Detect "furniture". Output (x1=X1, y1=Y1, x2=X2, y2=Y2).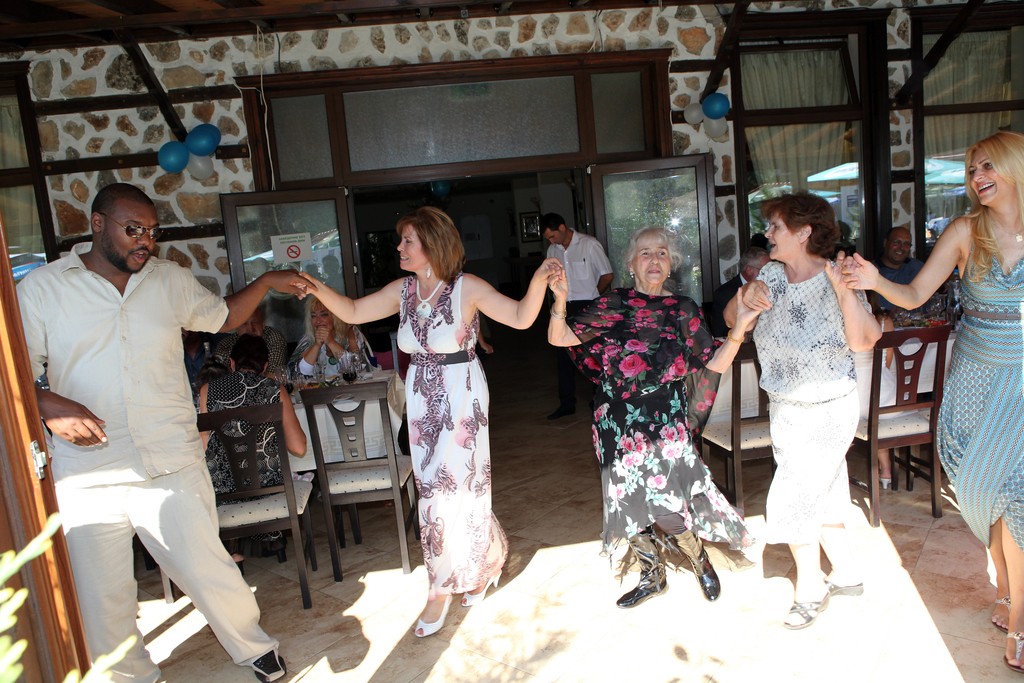
(x1=842, y1=322, x2=952, y2=532).
